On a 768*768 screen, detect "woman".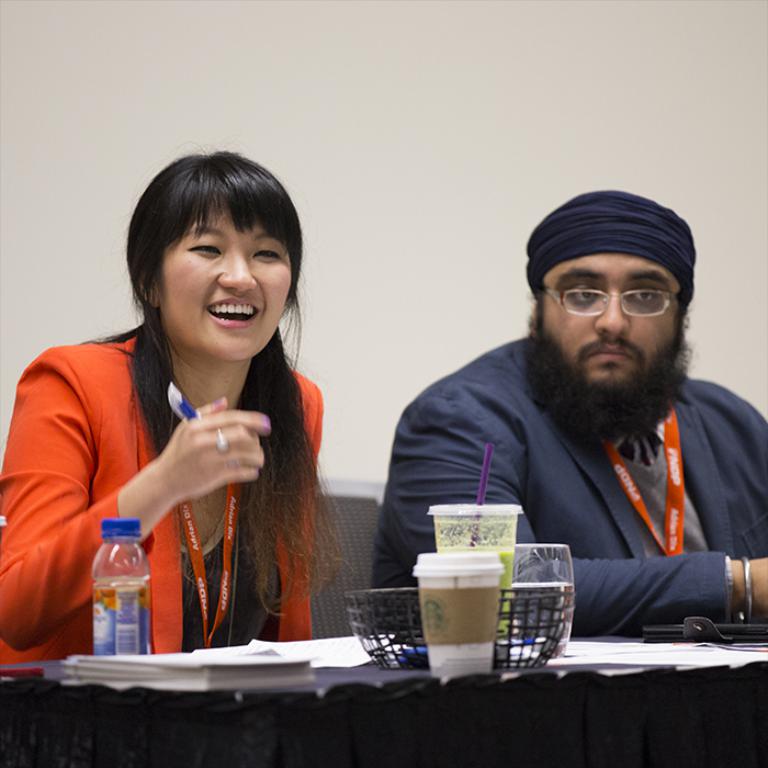
x1=78 y1=202 x2=363 y2=674.
